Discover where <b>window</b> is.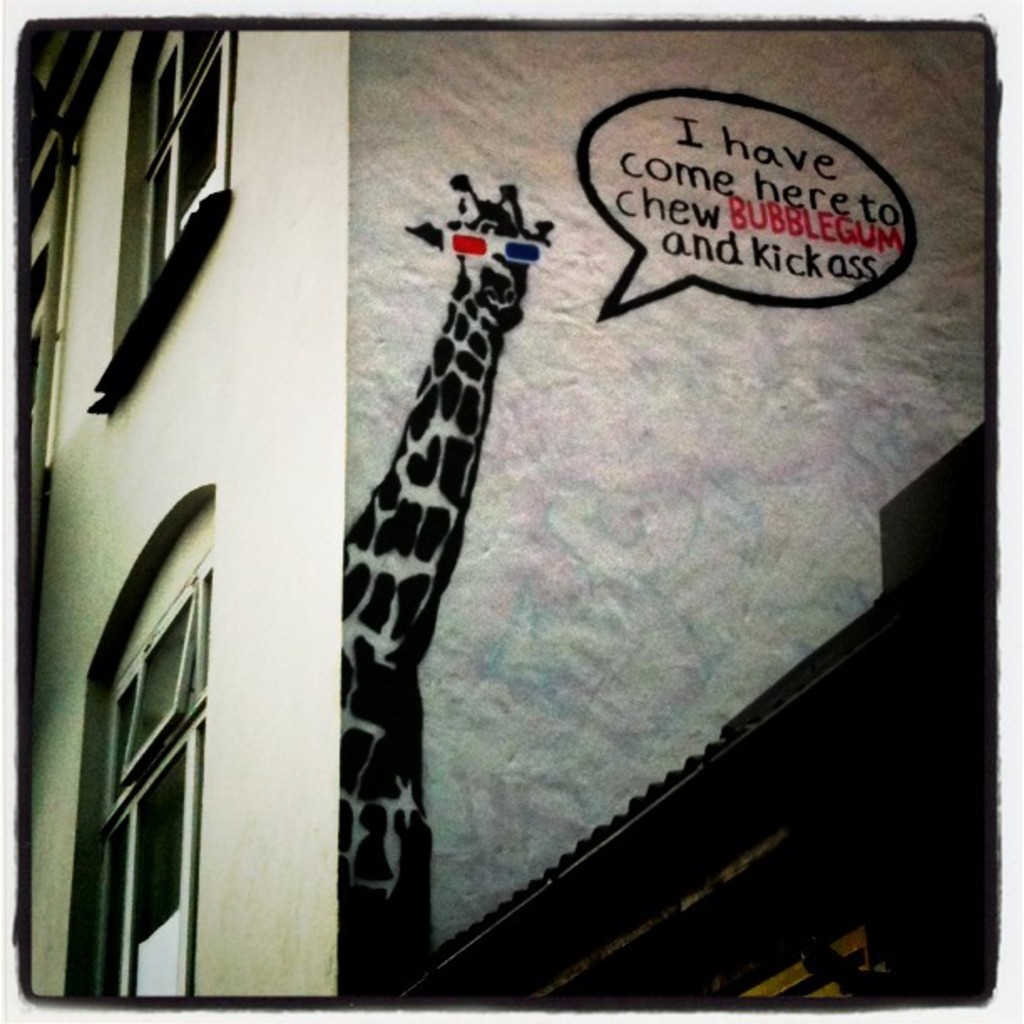
Discovered at <region>97, 564, 211, 815</region>.
